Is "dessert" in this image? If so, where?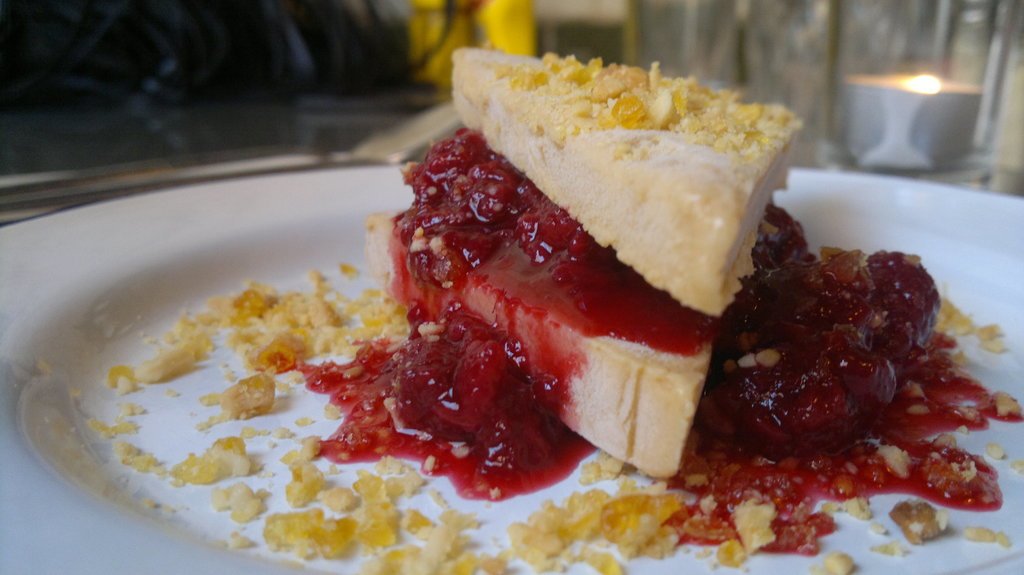
Yes, at Rect(114, 45, 1023, 574).
